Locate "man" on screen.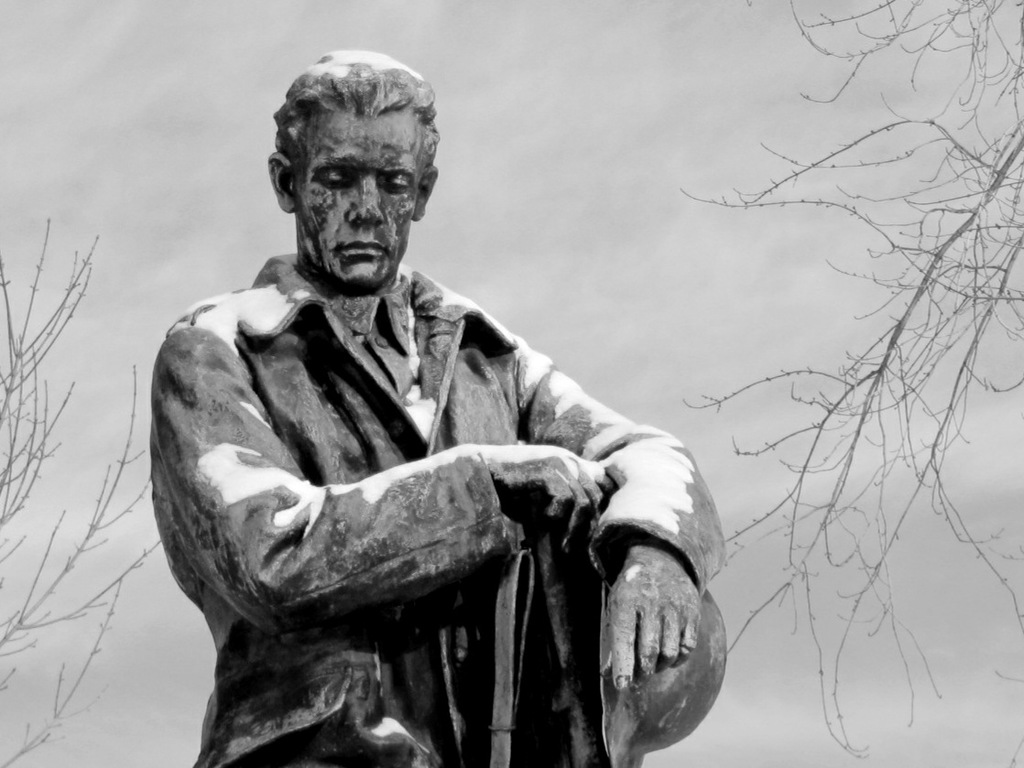
On screen at {"left": 128, "top": 49, "right": 760, "bottom": 767}.
